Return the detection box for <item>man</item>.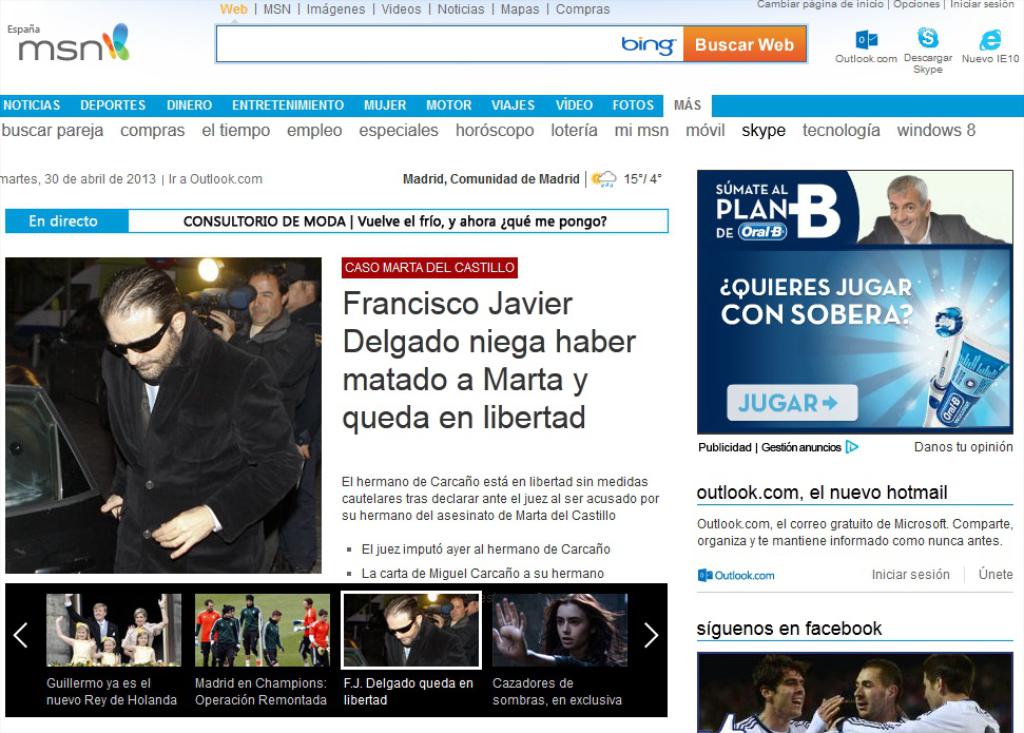
bbox(382, 595, 472, 668).
